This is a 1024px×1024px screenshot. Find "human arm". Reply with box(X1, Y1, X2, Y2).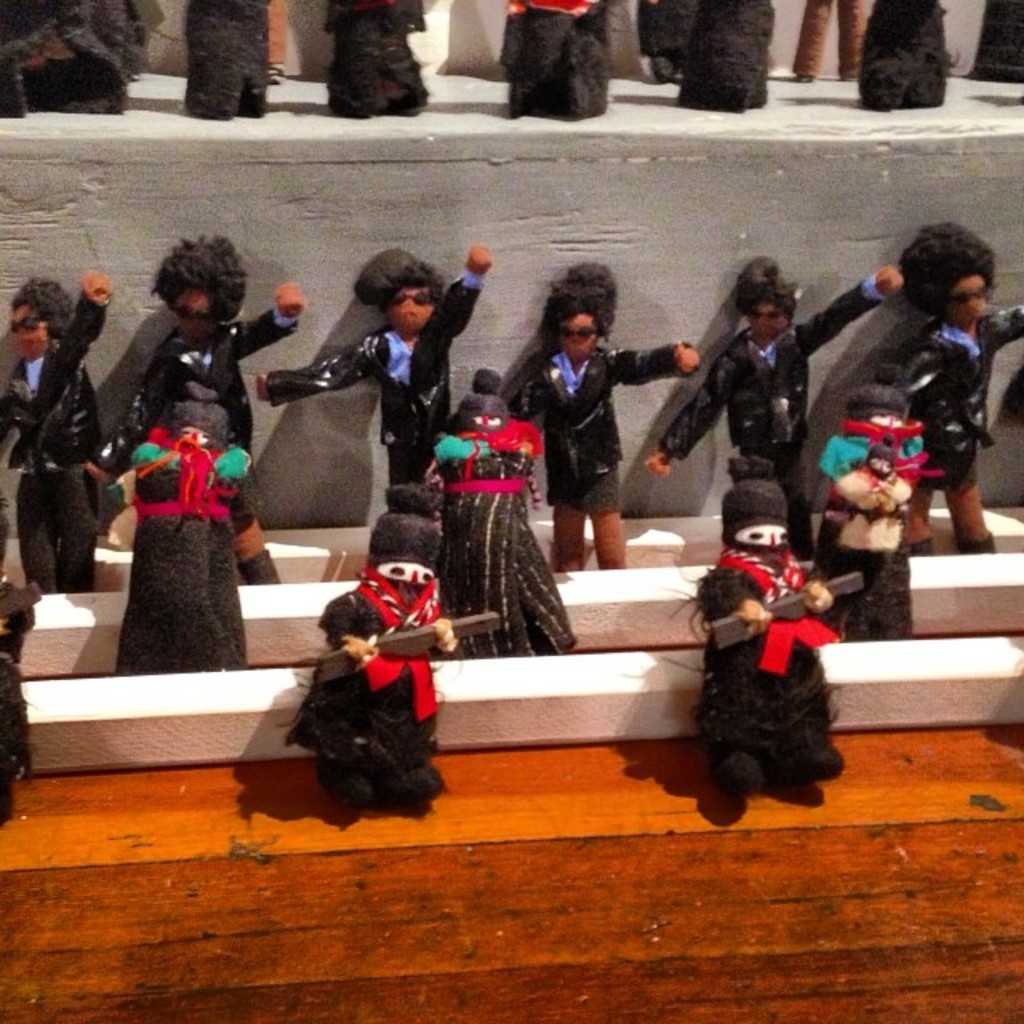
box(438, 245, 496, 350).
